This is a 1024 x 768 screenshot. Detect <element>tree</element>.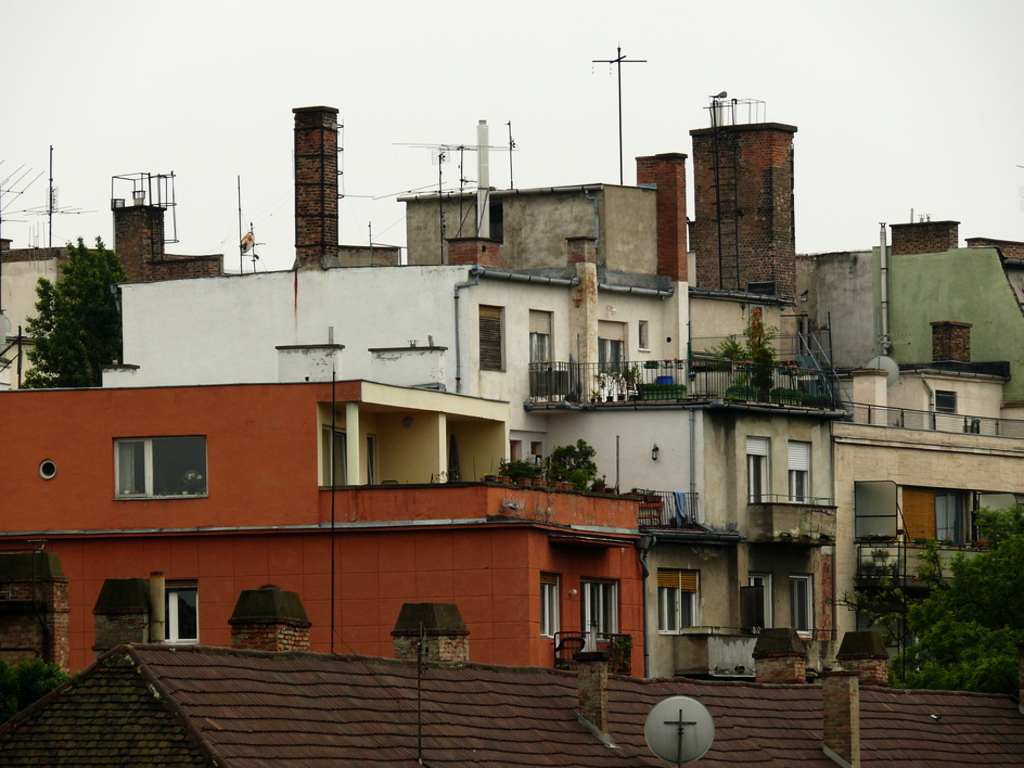
region(22, 225, 107, 394).
